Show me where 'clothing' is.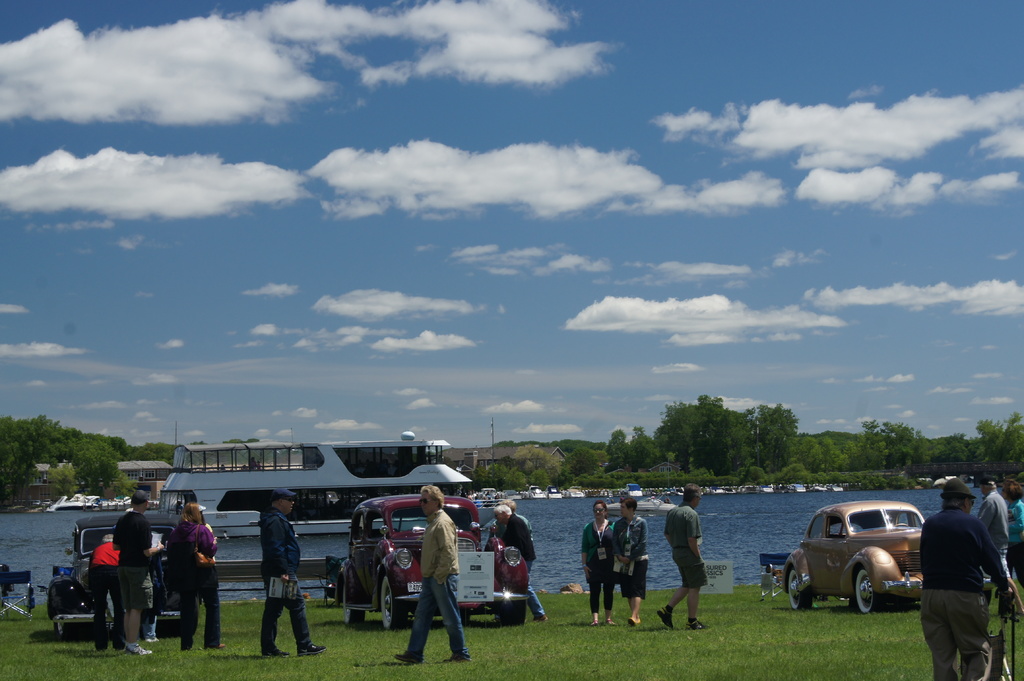
'clothing' is at 975:490:1009:557.
